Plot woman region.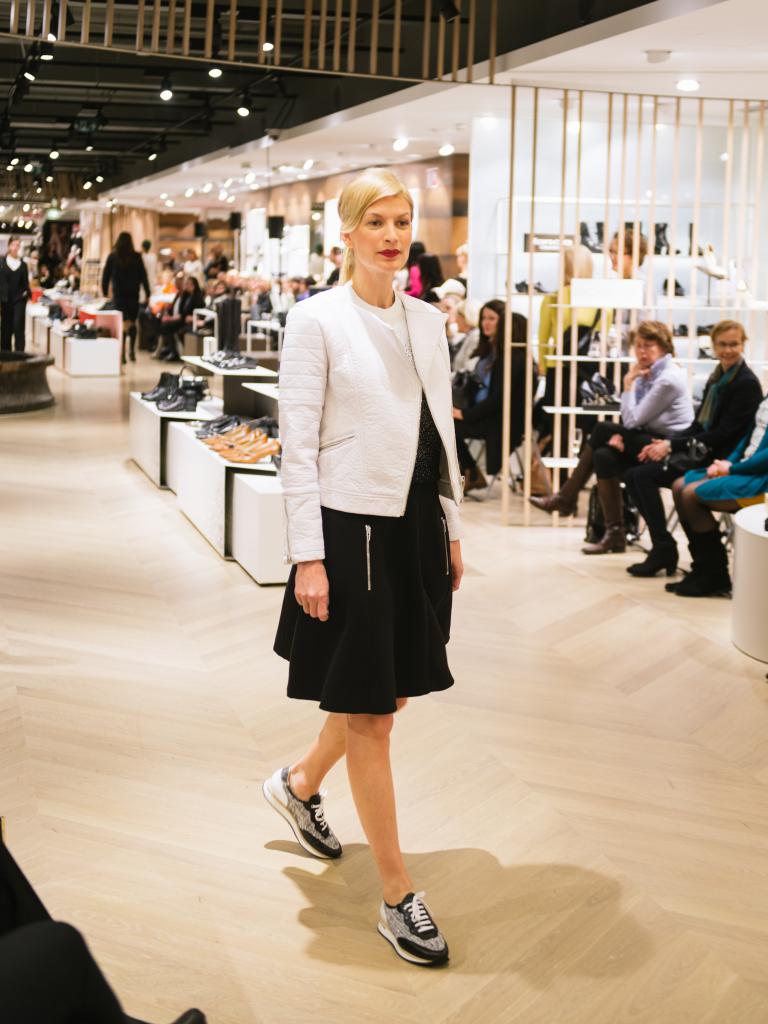
Plotted at [525,323,701,560].
